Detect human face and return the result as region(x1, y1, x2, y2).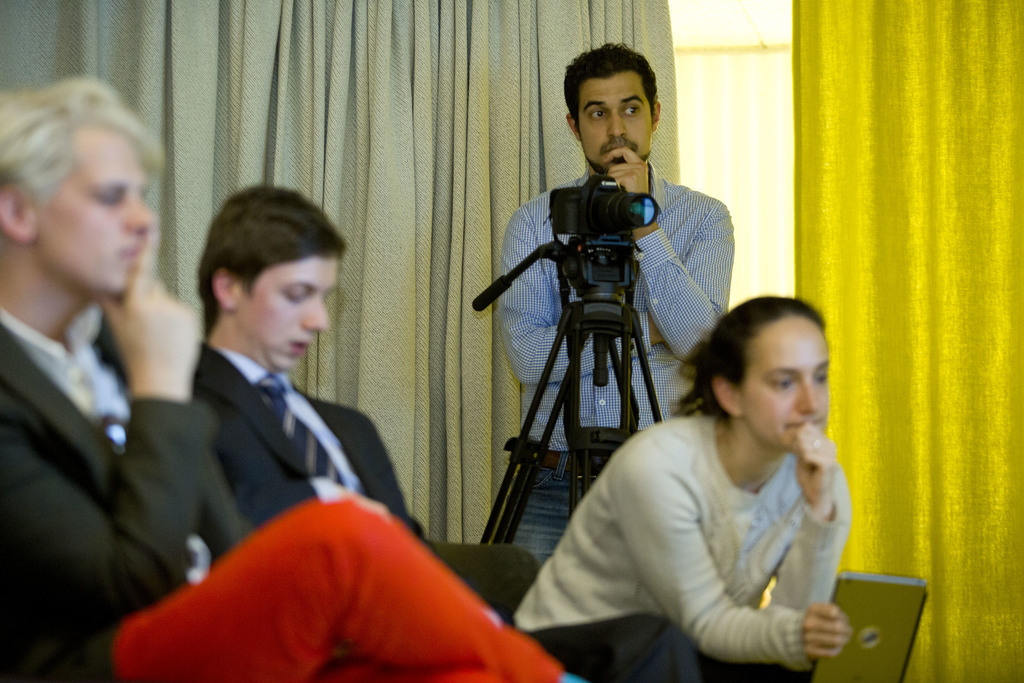
region(239, 258, 339, 372).
